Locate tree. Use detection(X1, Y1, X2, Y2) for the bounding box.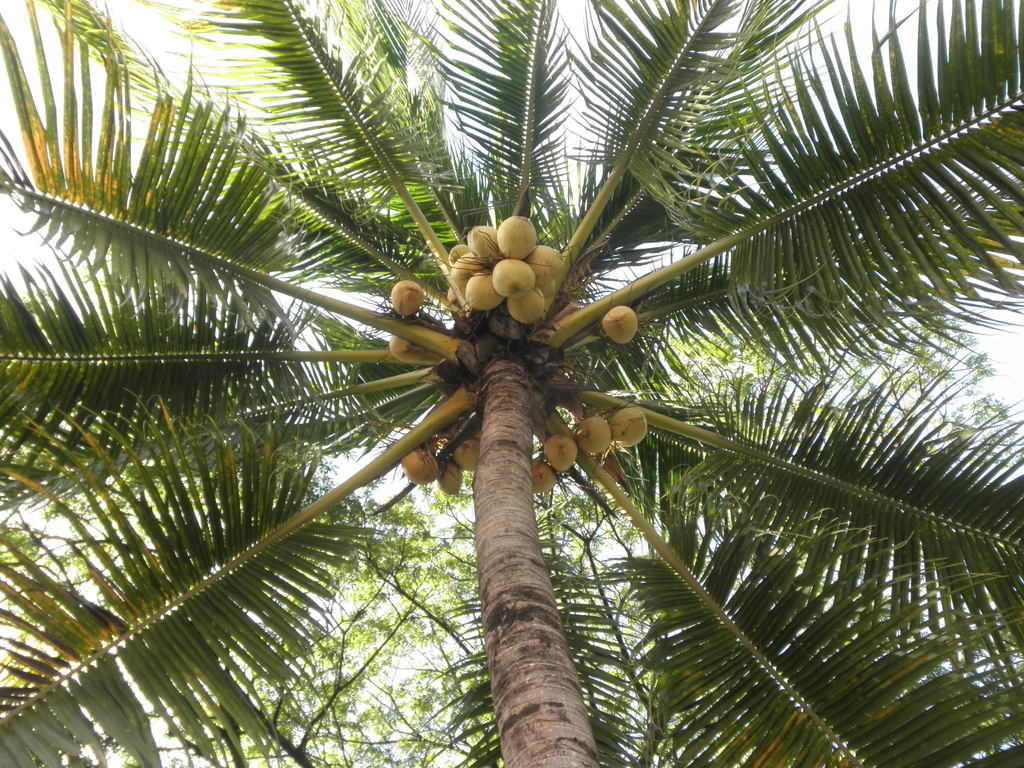
detection(31, 40, 1017, 730).
